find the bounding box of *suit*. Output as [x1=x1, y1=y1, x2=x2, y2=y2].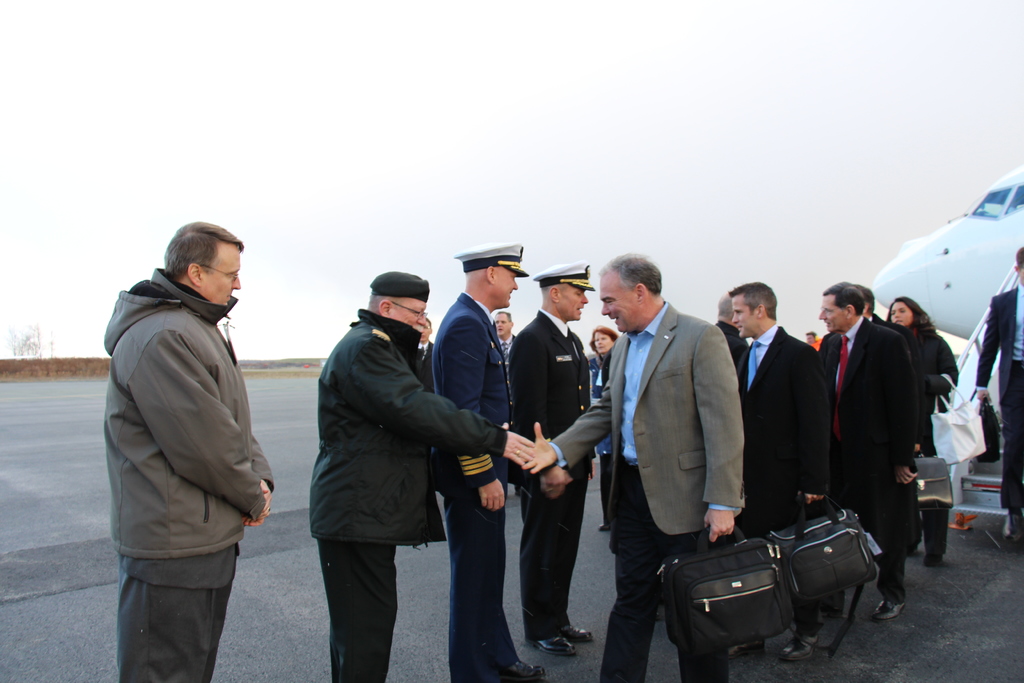
[x1=509, y1=306, x2=596, y2=639].
